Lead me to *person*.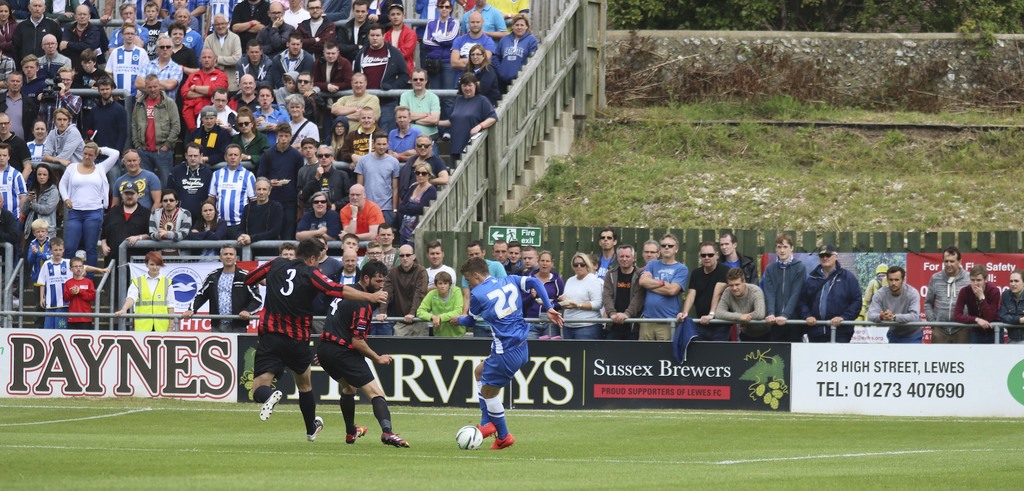
Lead to box(280, 242, 298, 257).
